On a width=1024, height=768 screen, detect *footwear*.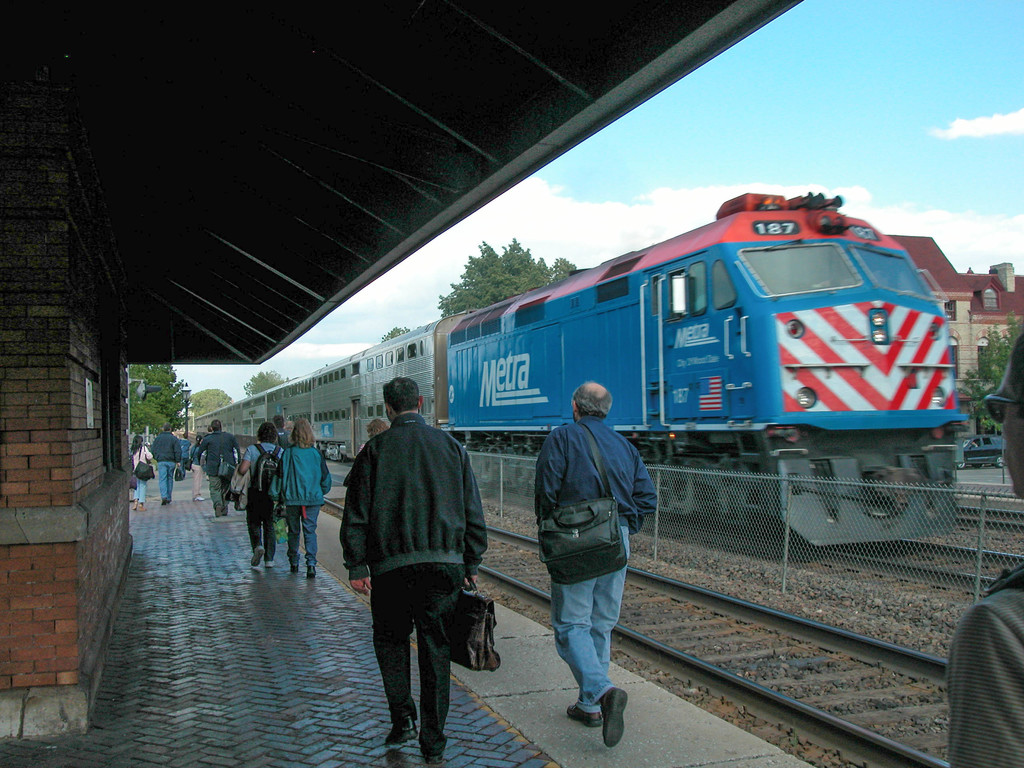
detection(564, 664, 634, 740).
